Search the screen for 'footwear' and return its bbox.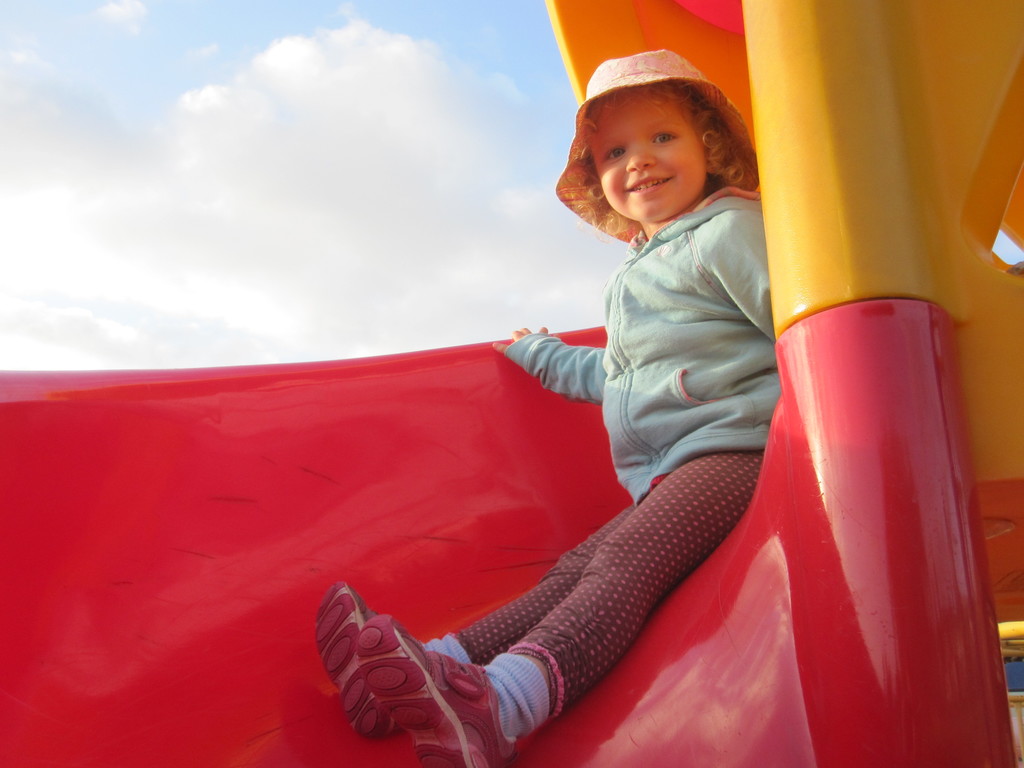
Found: rect(354, 612, 520, 767).
